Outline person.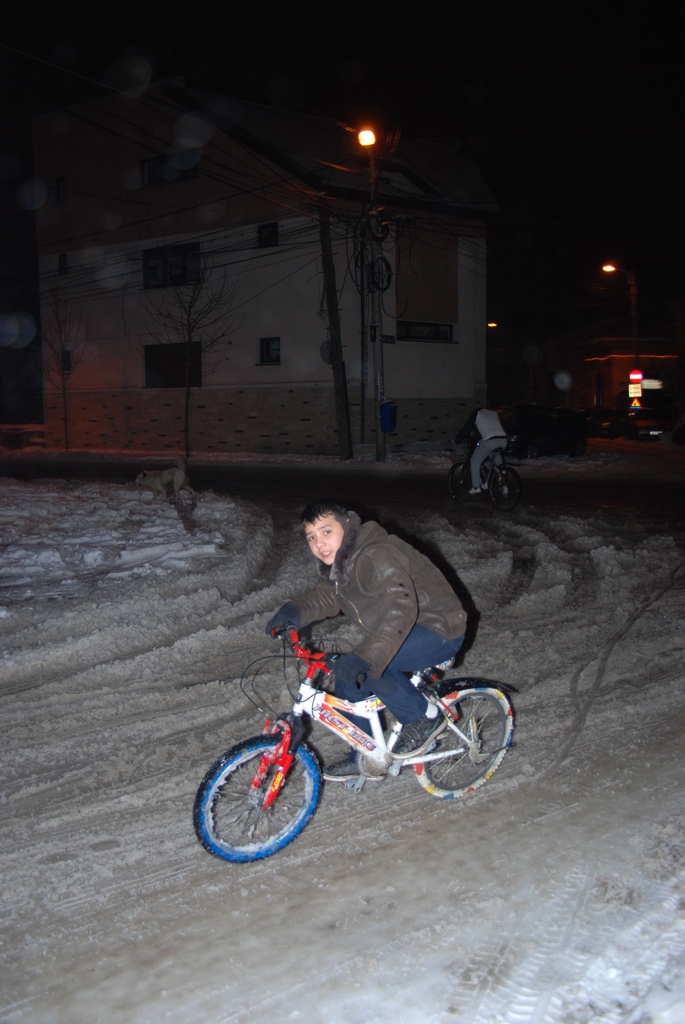
Outline: 264 502 479 765.
